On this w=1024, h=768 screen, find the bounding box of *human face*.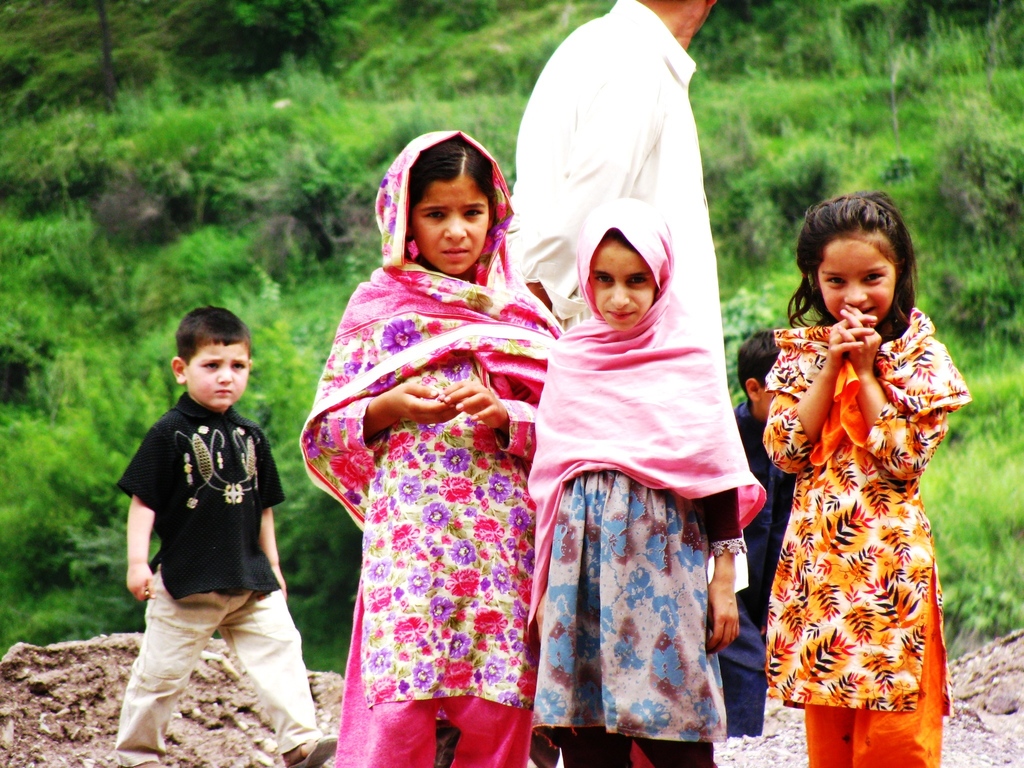
Bounding box: box=[818, 233, 896, 330].
